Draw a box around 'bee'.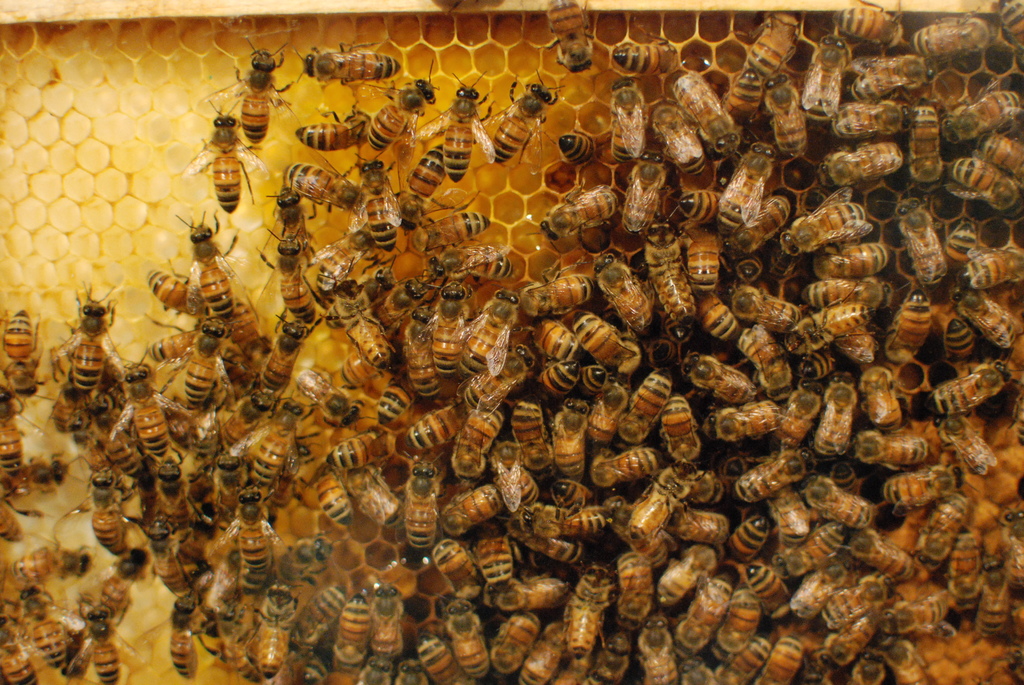
left=344, top=147, right=399, bottom=252.
